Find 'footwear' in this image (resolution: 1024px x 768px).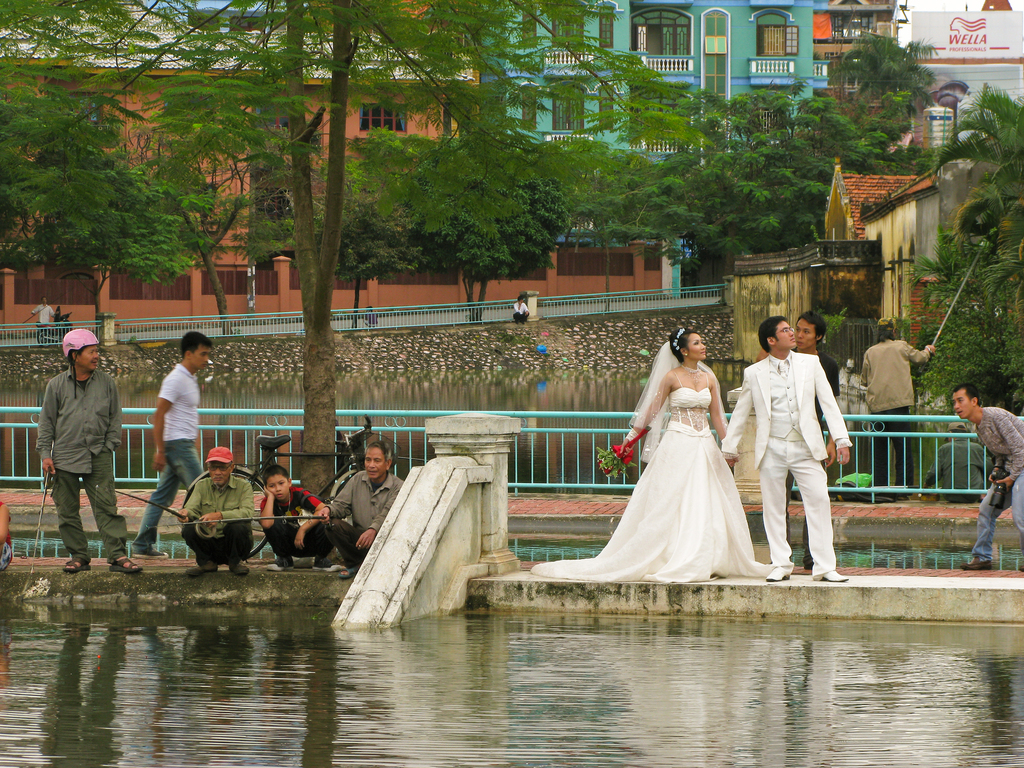
<bbox>962, 559, 993, 568</bbox>.
